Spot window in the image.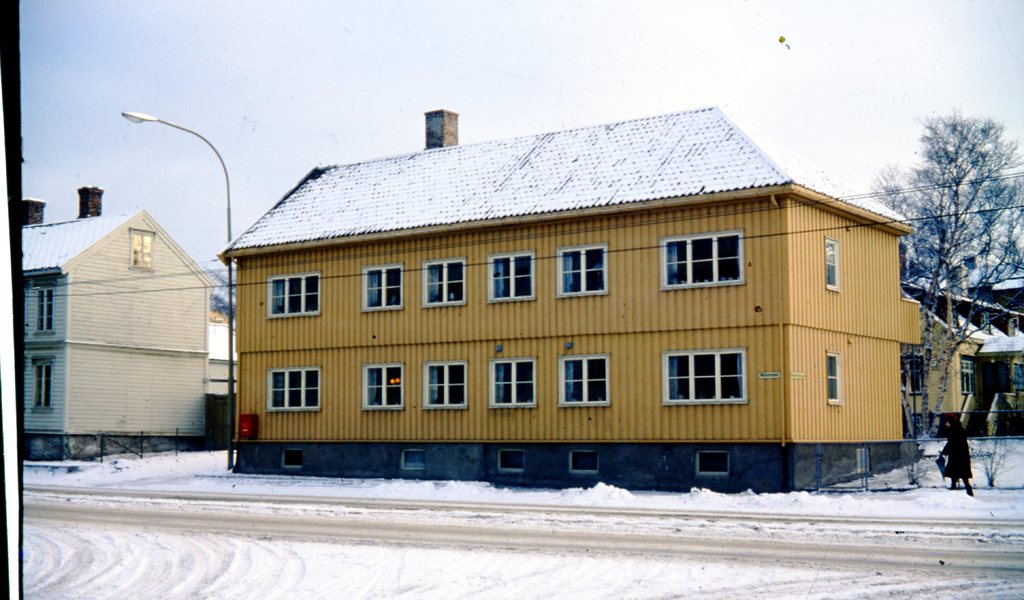
window found at {"x1": 826, "y1": 350, "x2": 845, "y2": 405}.
